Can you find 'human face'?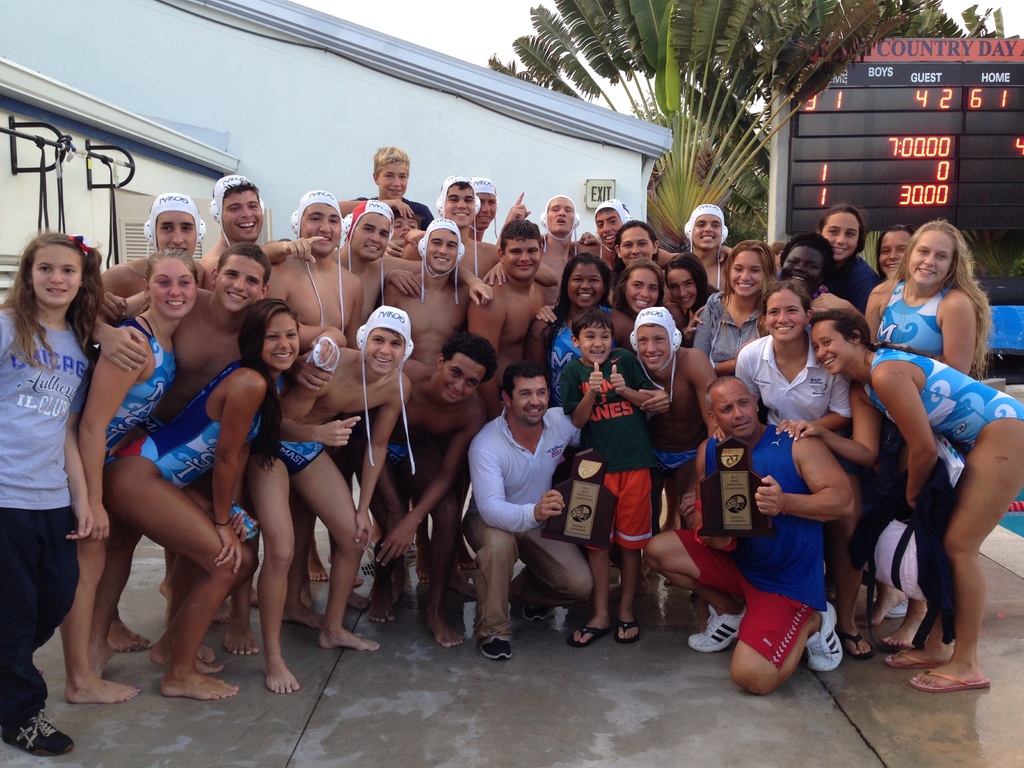
Yes, bounding box: select_region(710, 382, 759, 440).
